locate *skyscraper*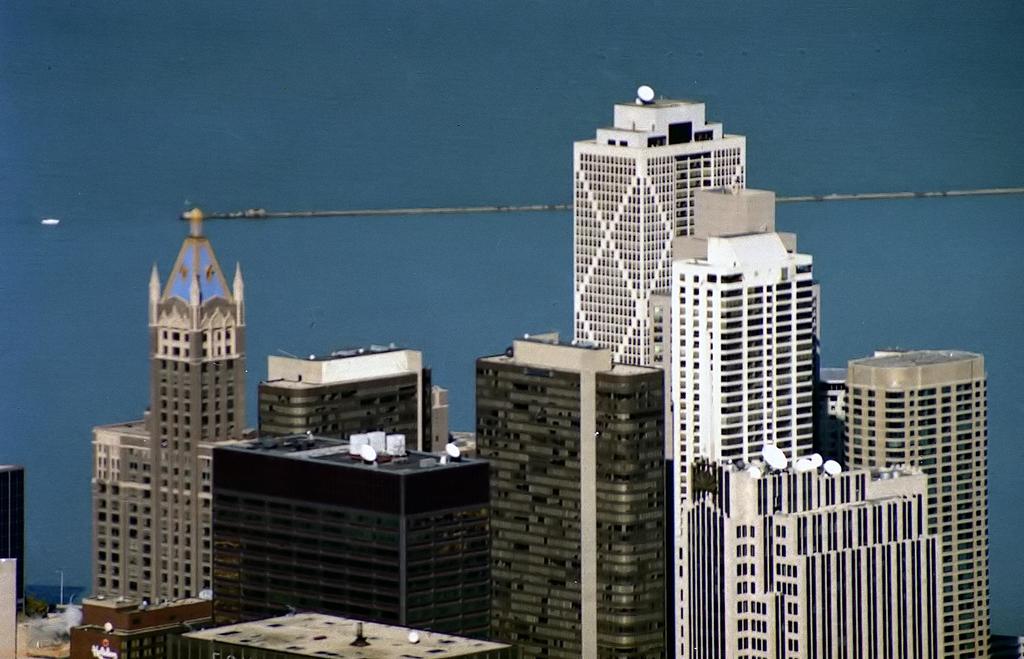
559:81:760:412
